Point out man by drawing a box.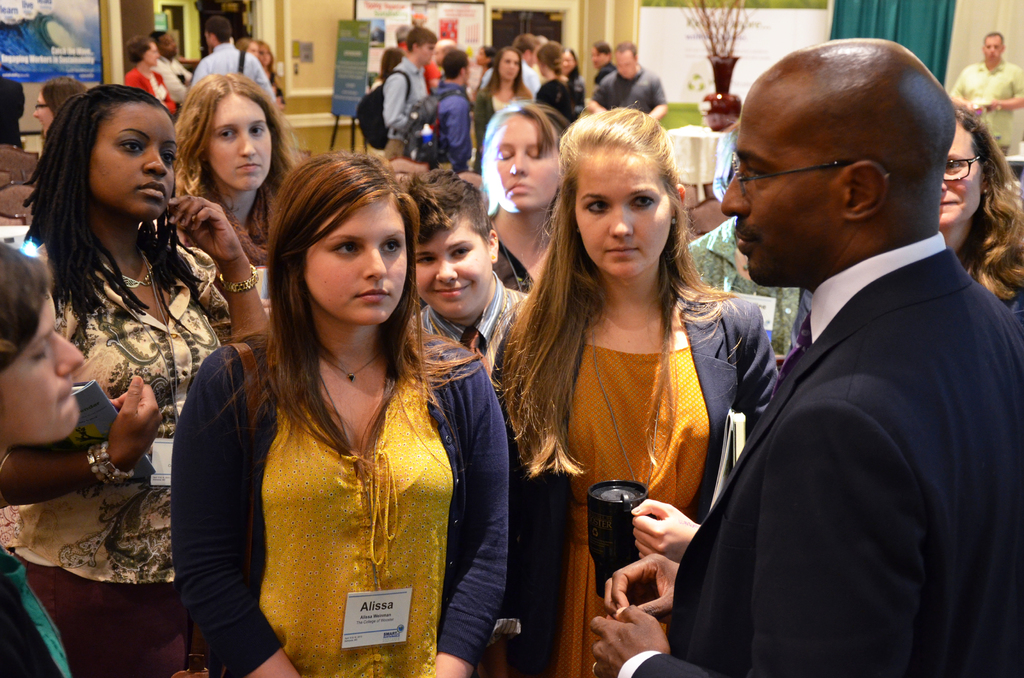
select_region(593, 41, 616, 77).
